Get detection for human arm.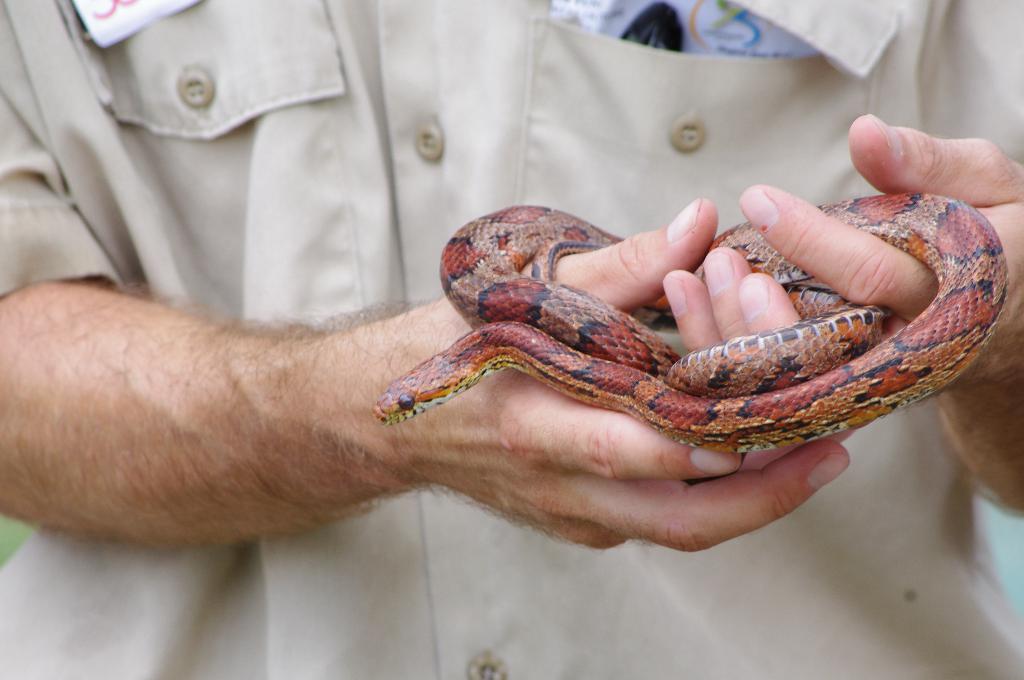
Detection: (left=0, top=15, right=847, bottom=547).
